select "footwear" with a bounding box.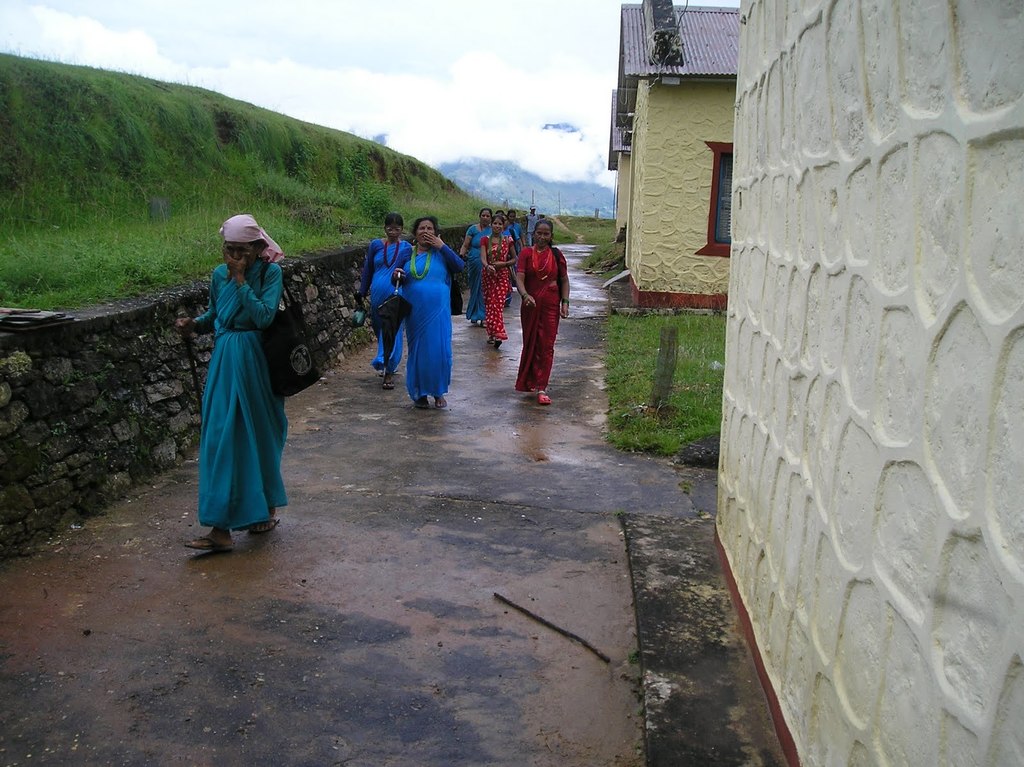
bbox=[435, 394, 448, 408].
